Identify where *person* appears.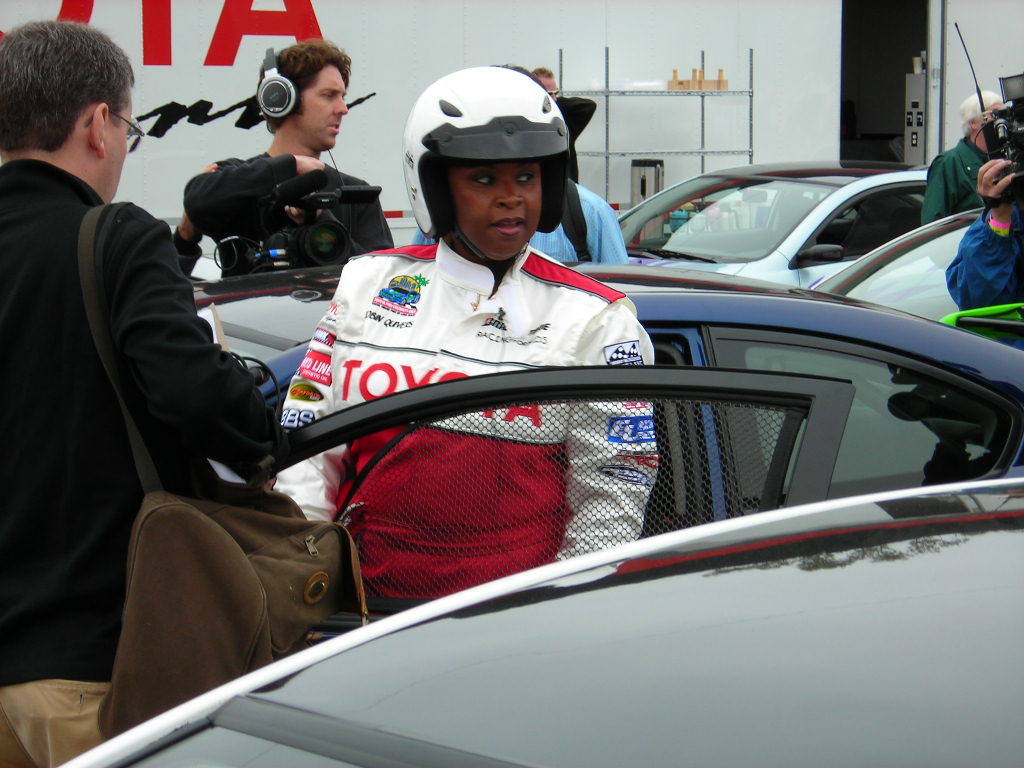
Appears at <box>408,66,640,264</box>.
